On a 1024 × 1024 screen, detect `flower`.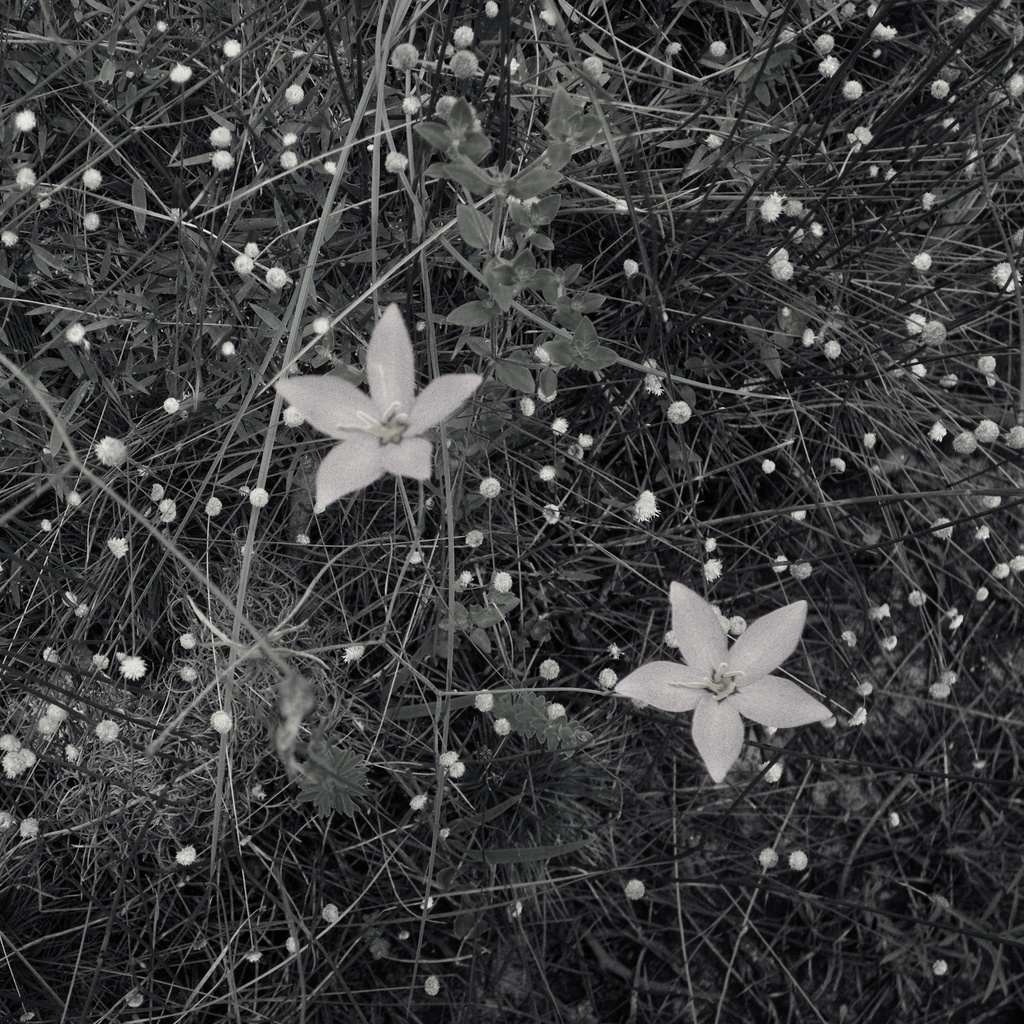
bbox=[282, 289, 506, 515].
